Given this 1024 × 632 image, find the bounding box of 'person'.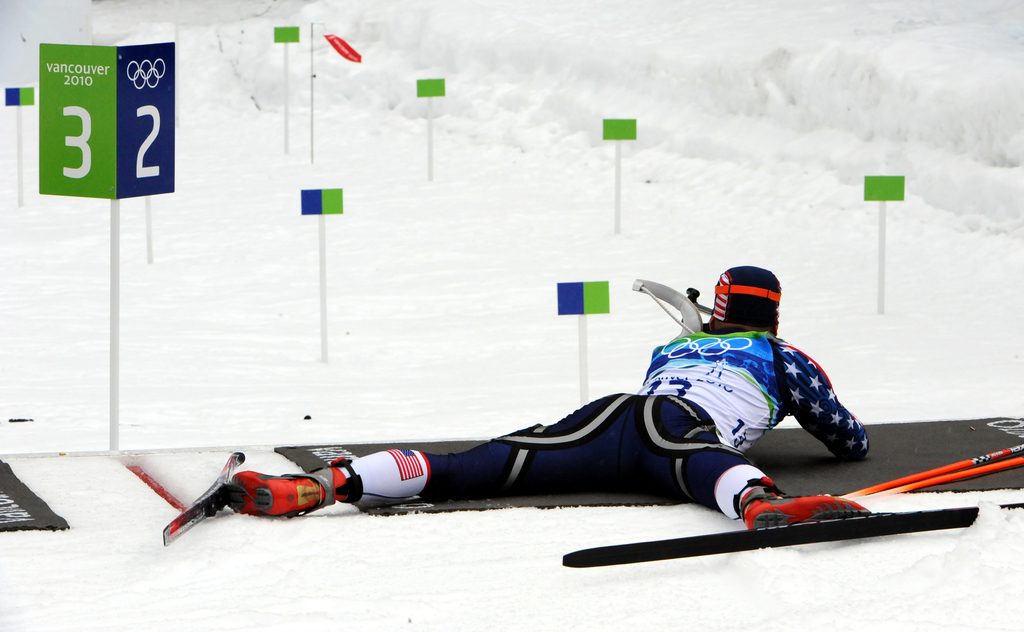
<bbox>262, 262, 845, 562</bbox>.
